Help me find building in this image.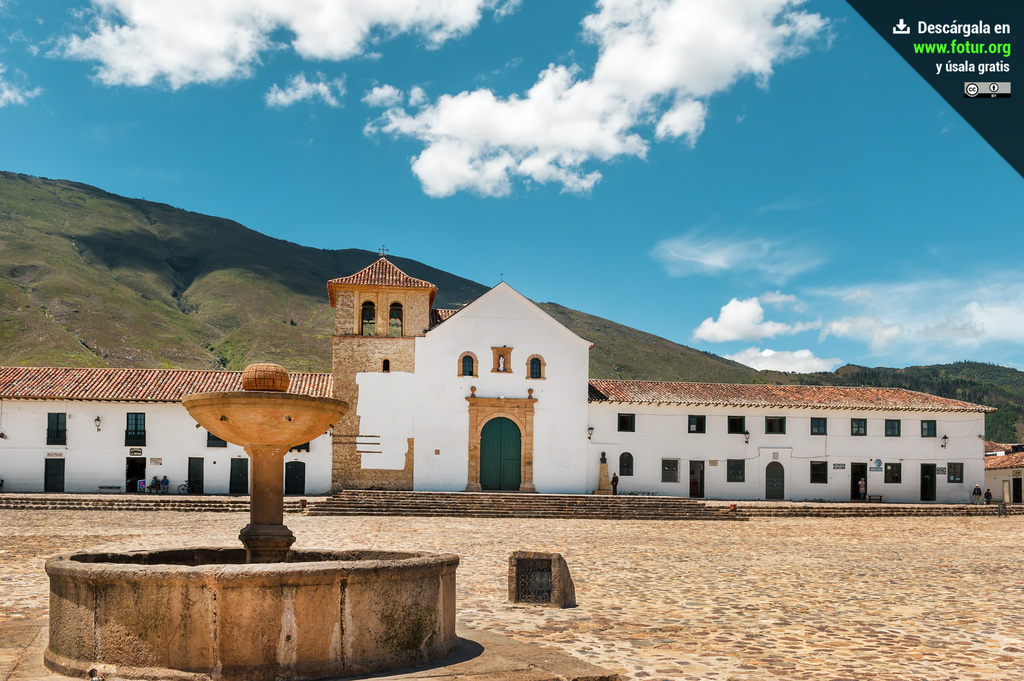
Found it: [x1=0, y1=244, x2=997, y2=502].
